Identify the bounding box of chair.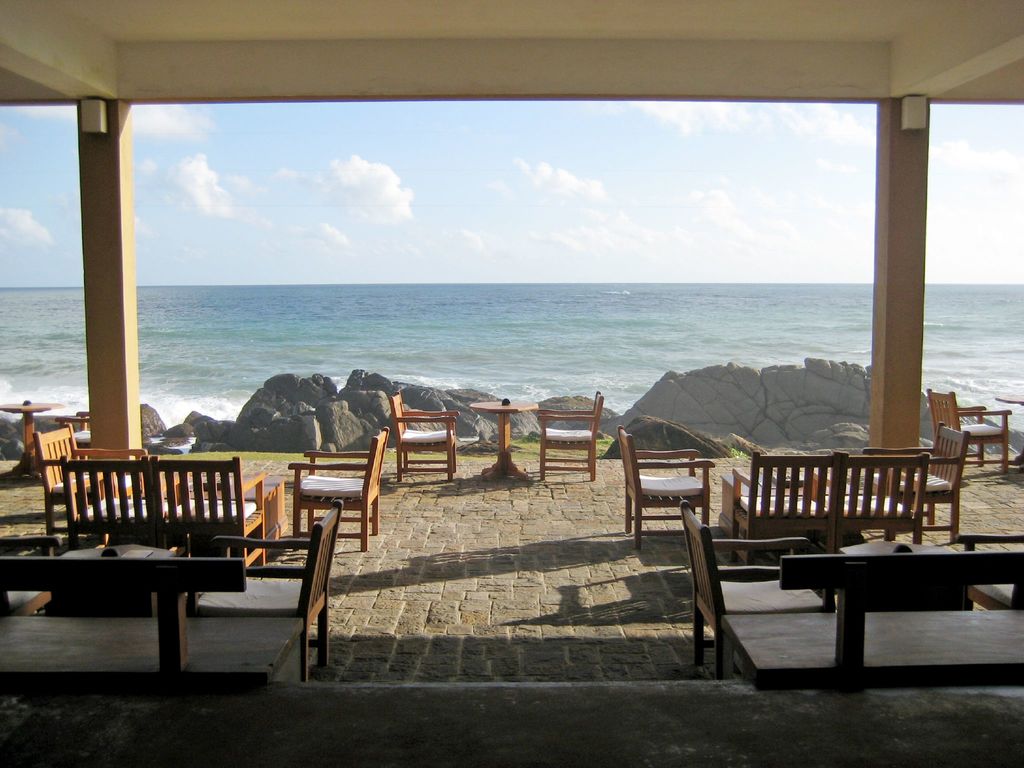
region(831, 450, 932, 542).
